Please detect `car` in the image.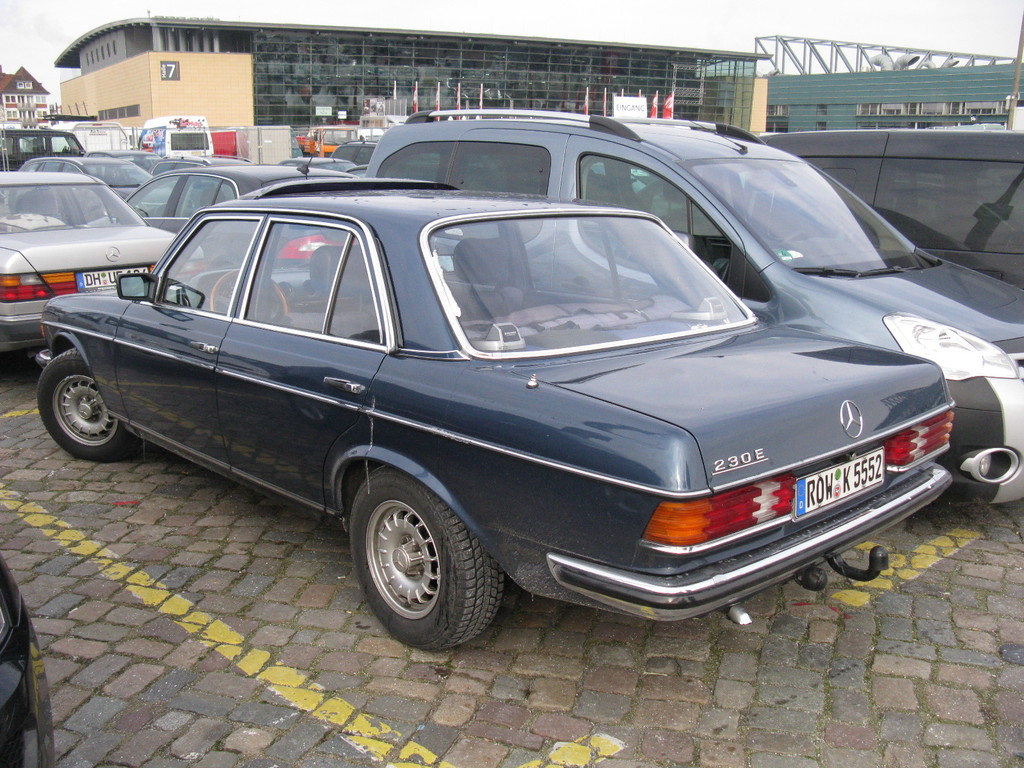
345, 166, 366, 177.
